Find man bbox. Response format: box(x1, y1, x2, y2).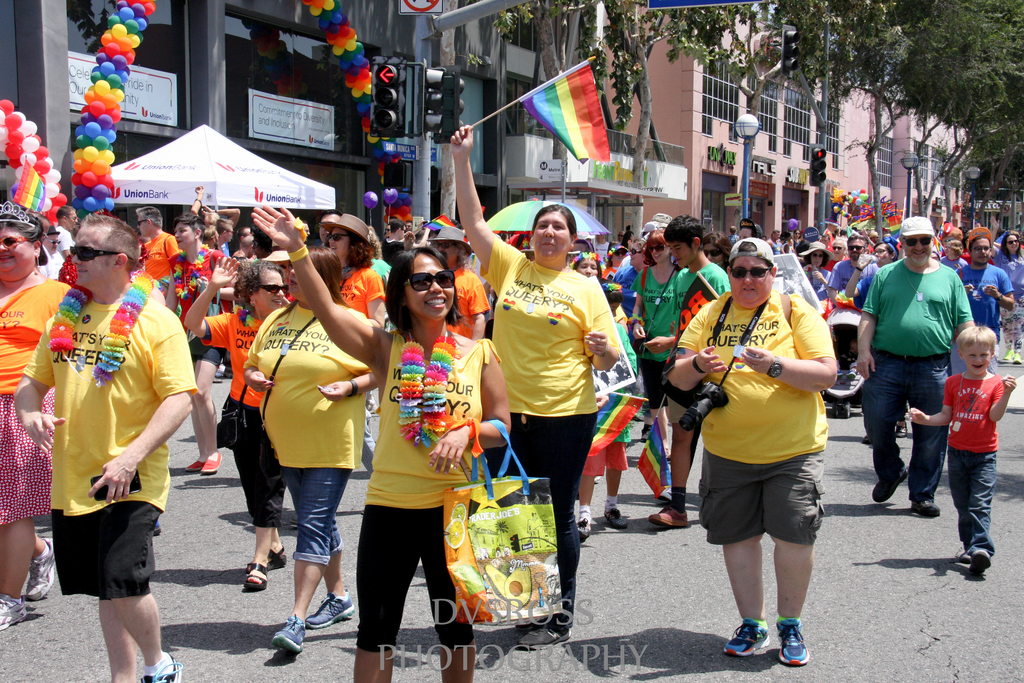
box(135, 206, 173, 281).
